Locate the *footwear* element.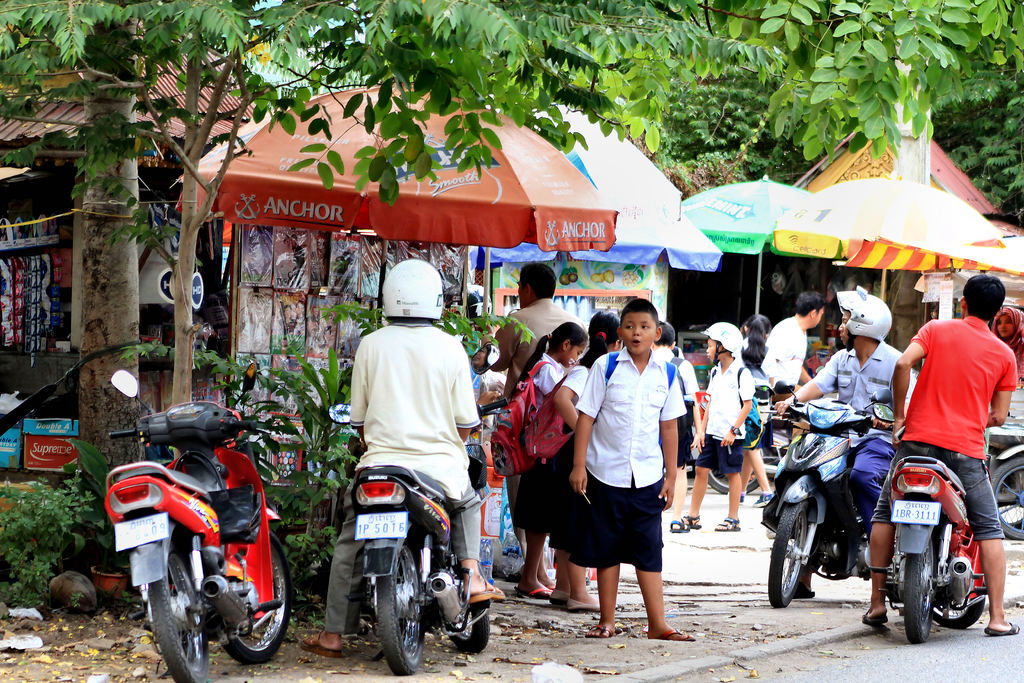
Element bbox: x1=861 y1=608 x2=891 y2=627.
